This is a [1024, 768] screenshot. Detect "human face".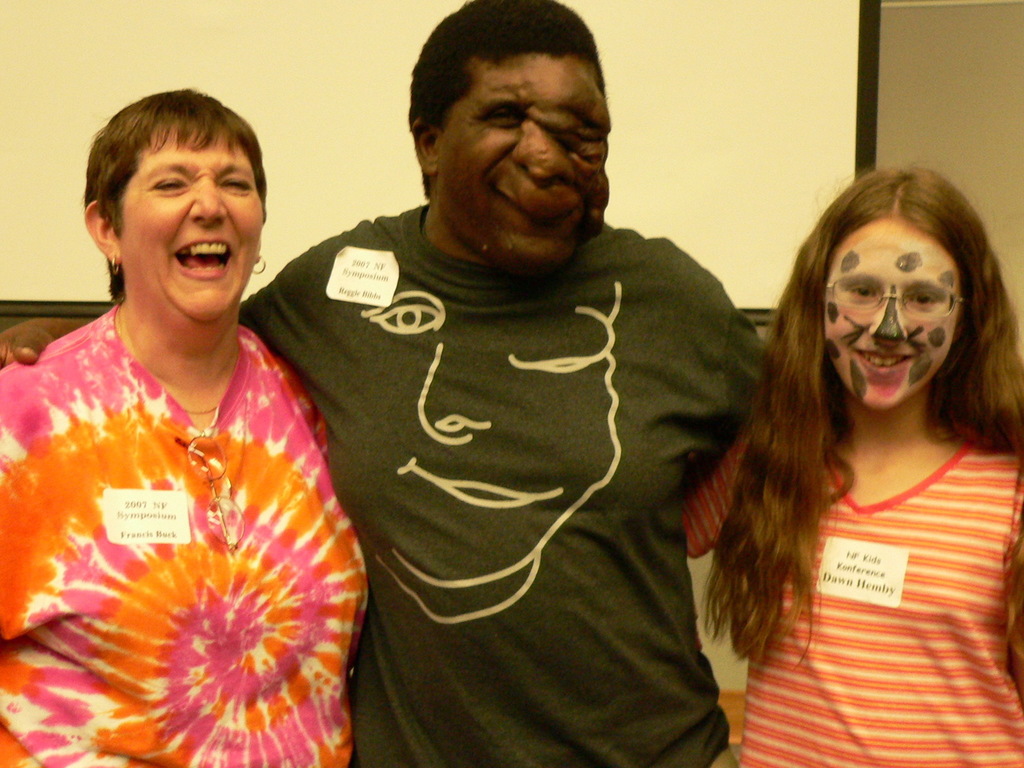
bbox=(122, 129, 263, 327).
